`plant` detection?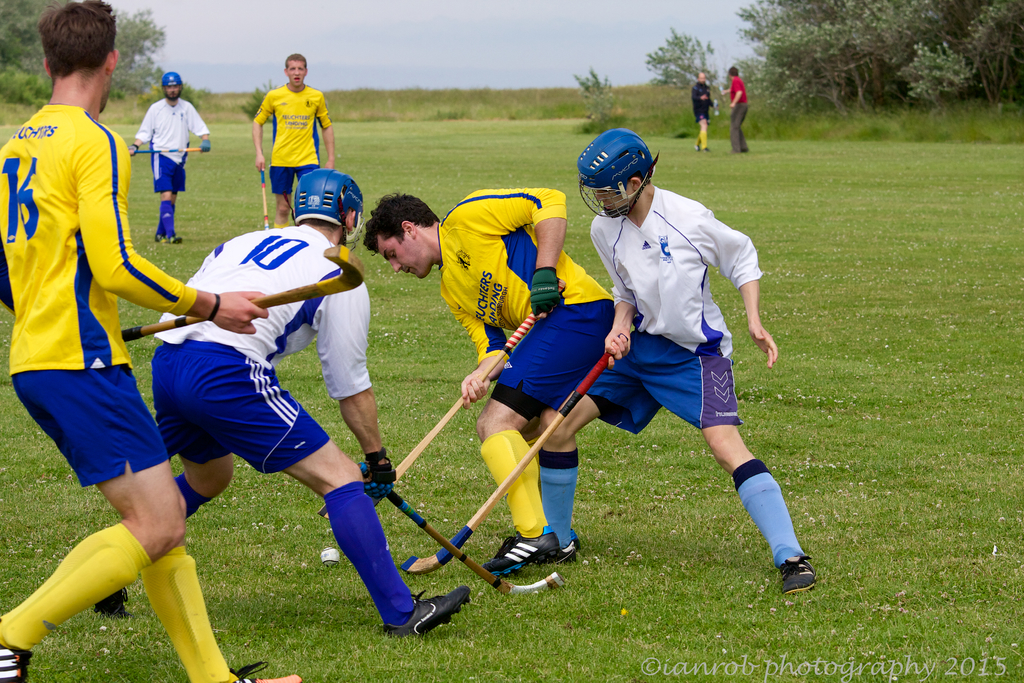
region(915, 104, 960, 142)
